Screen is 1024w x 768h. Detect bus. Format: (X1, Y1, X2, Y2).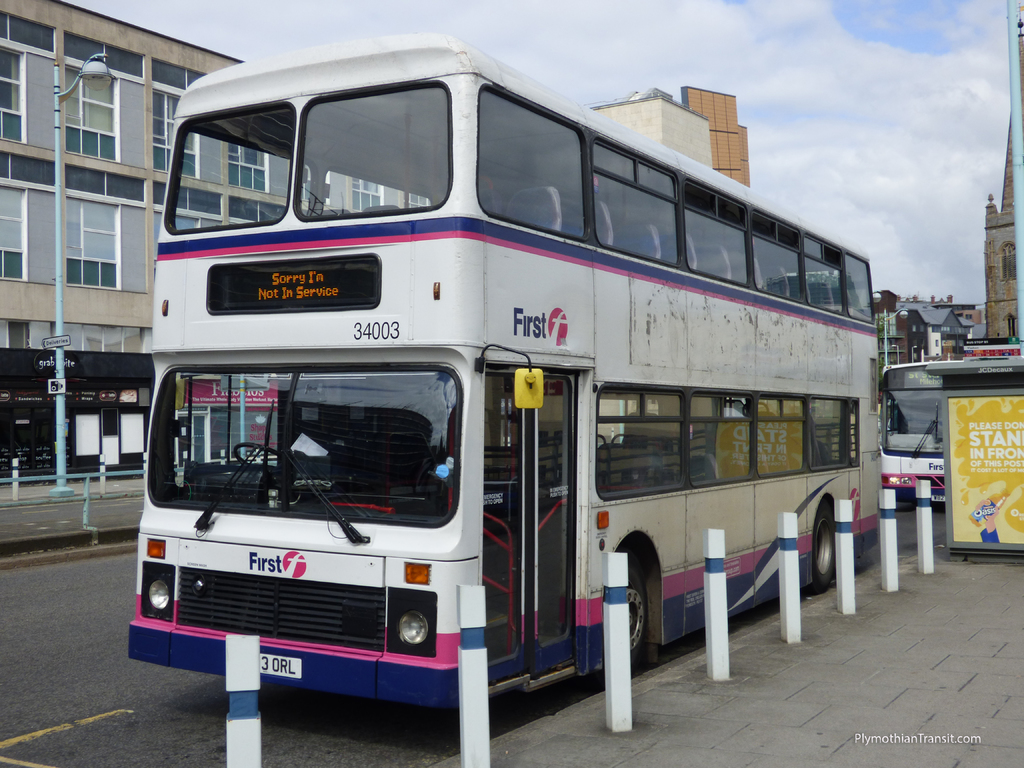
(879, 344, 1023, 508).
